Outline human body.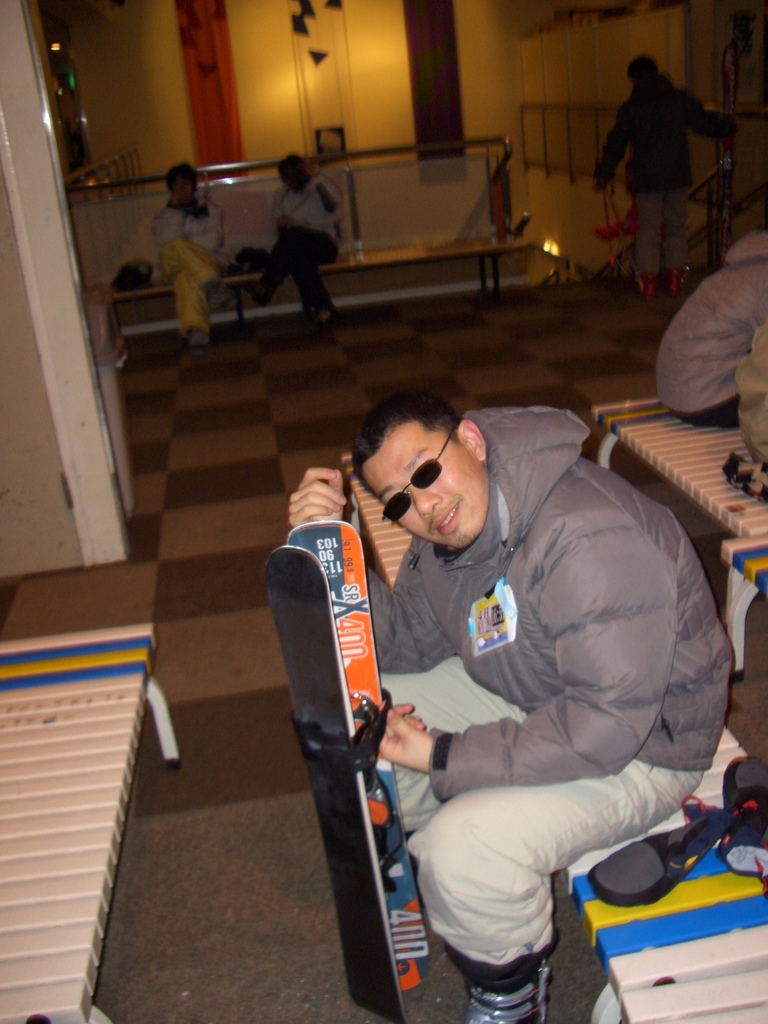
Outline: 250,176,346,330.
